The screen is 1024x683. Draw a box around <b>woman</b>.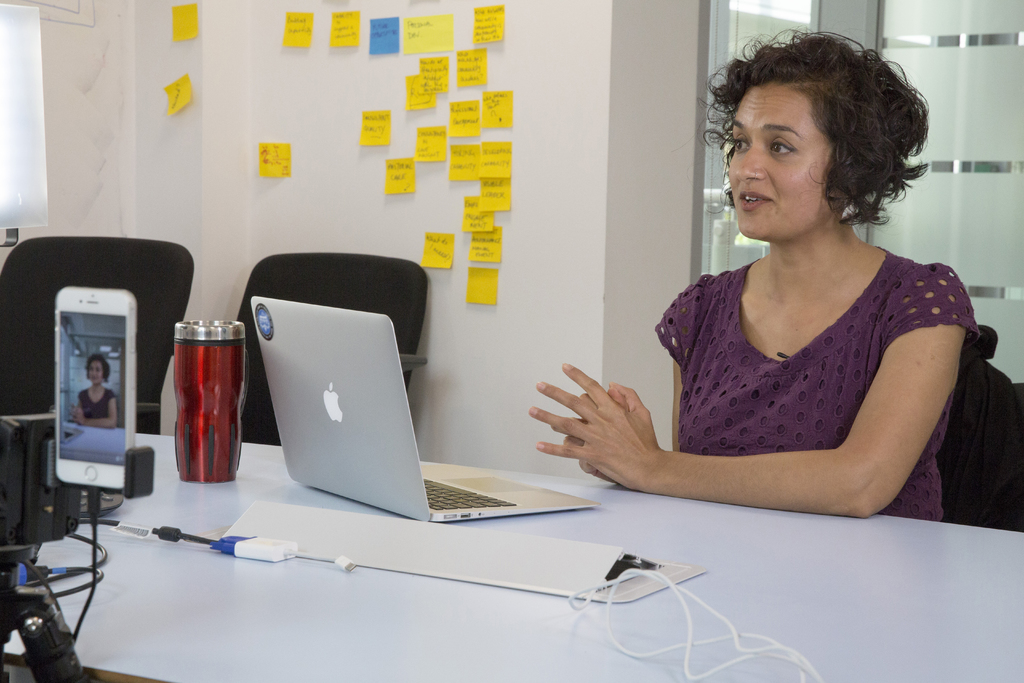
l=620, t=30, r=1002, b=530.
